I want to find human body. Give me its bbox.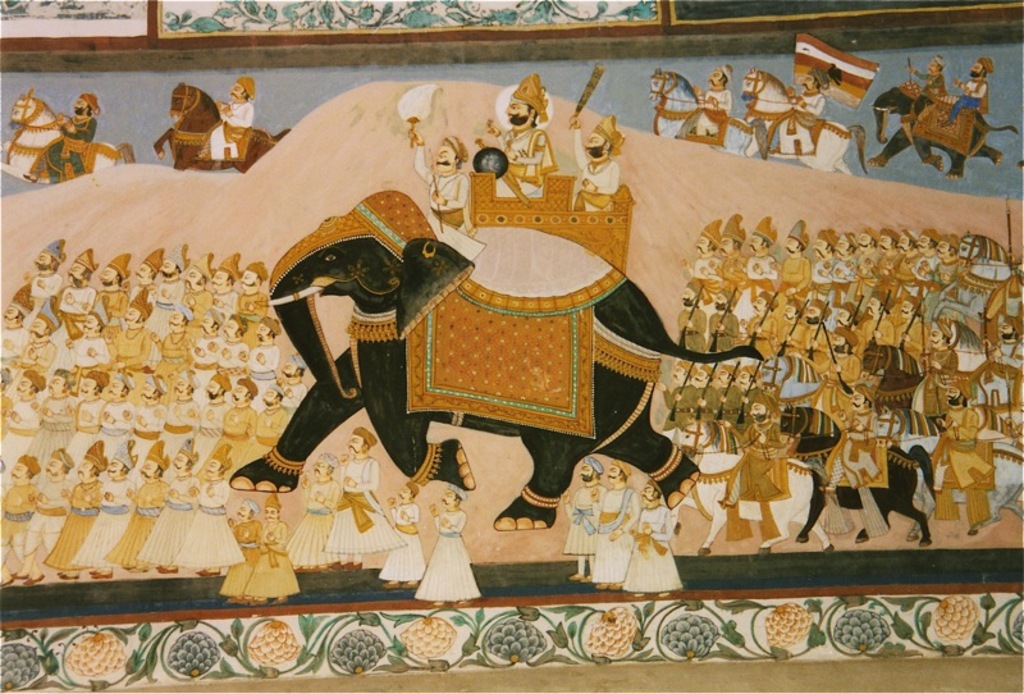
{"x1": 238, "y1": 261, "x2": 264, "y2": 319}.
